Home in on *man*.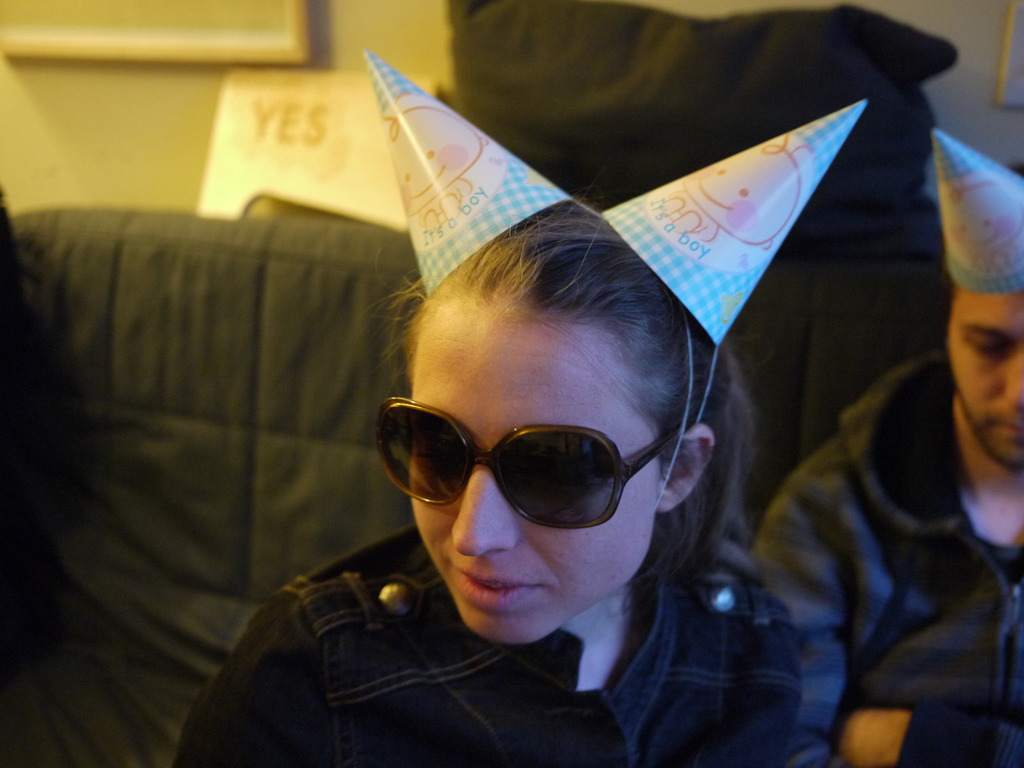
Homed in at 756,123,1023,767.
